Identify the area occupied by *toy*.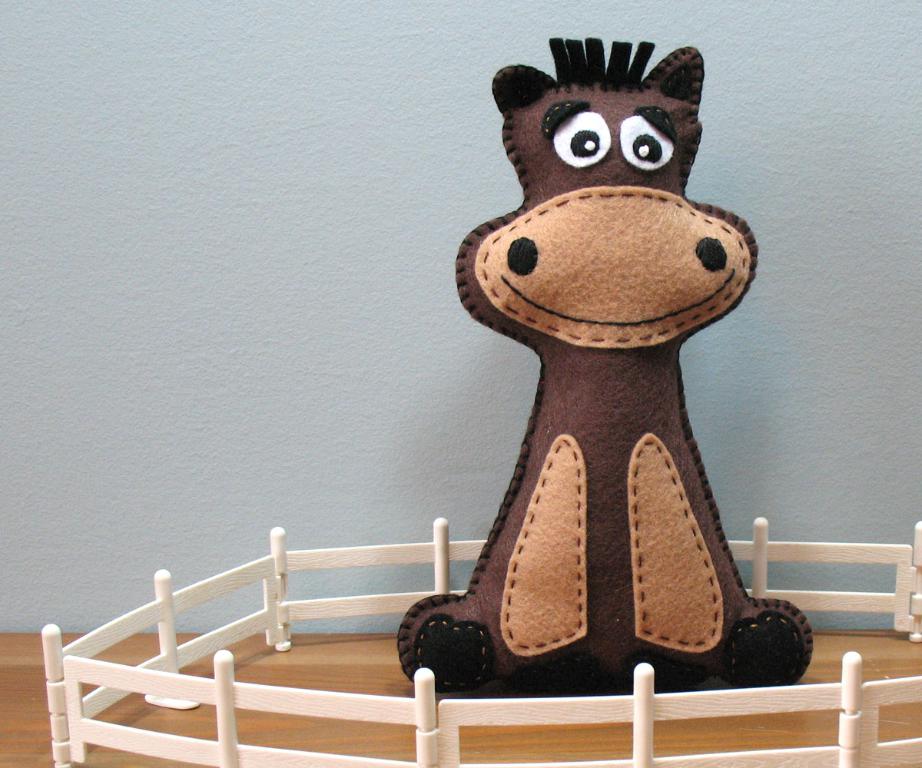
Area: bbox(386, 38, 826, 709).
